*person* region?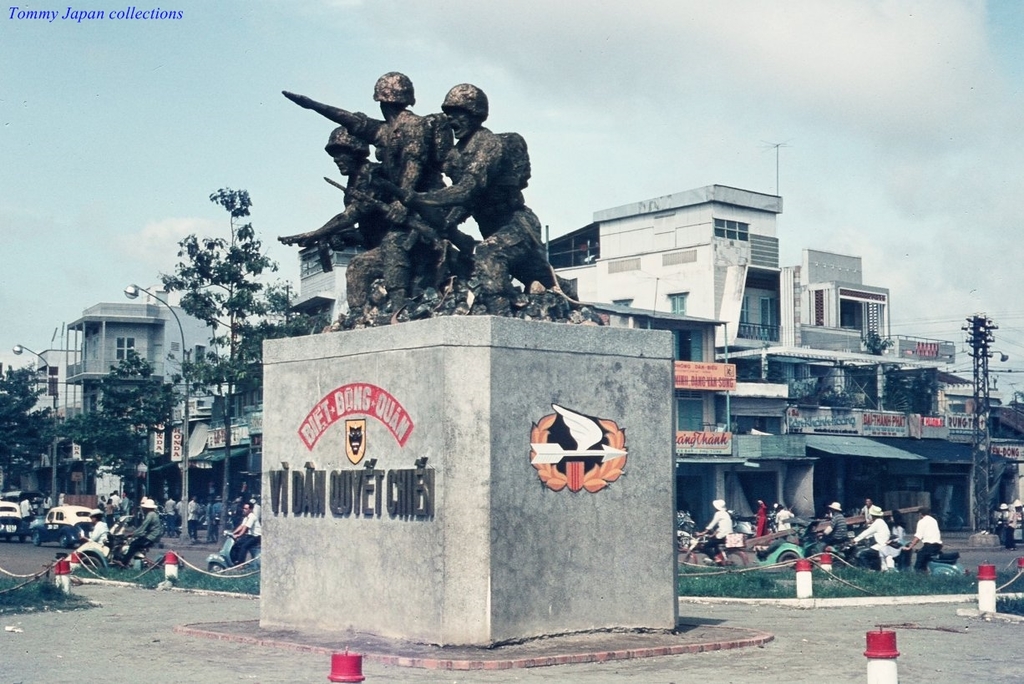
[x1=178, y1=500, x2=185, y2=514]
